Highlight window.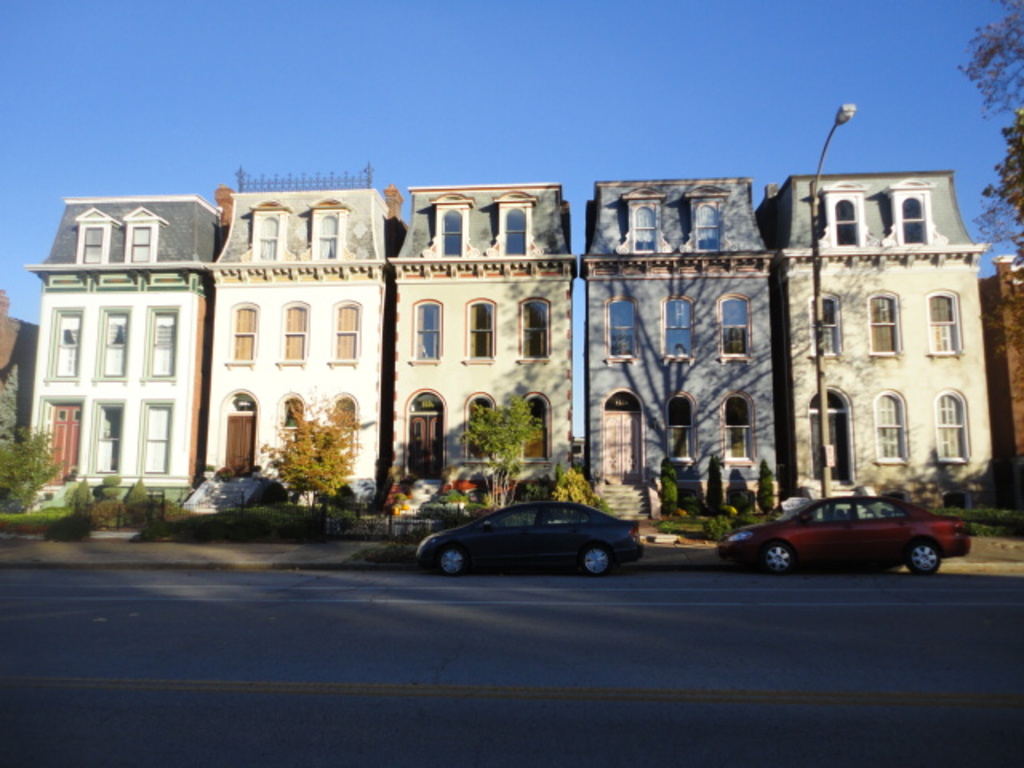
Highlighted region: [x1=462, y1=390, x2=498, y2=466].
